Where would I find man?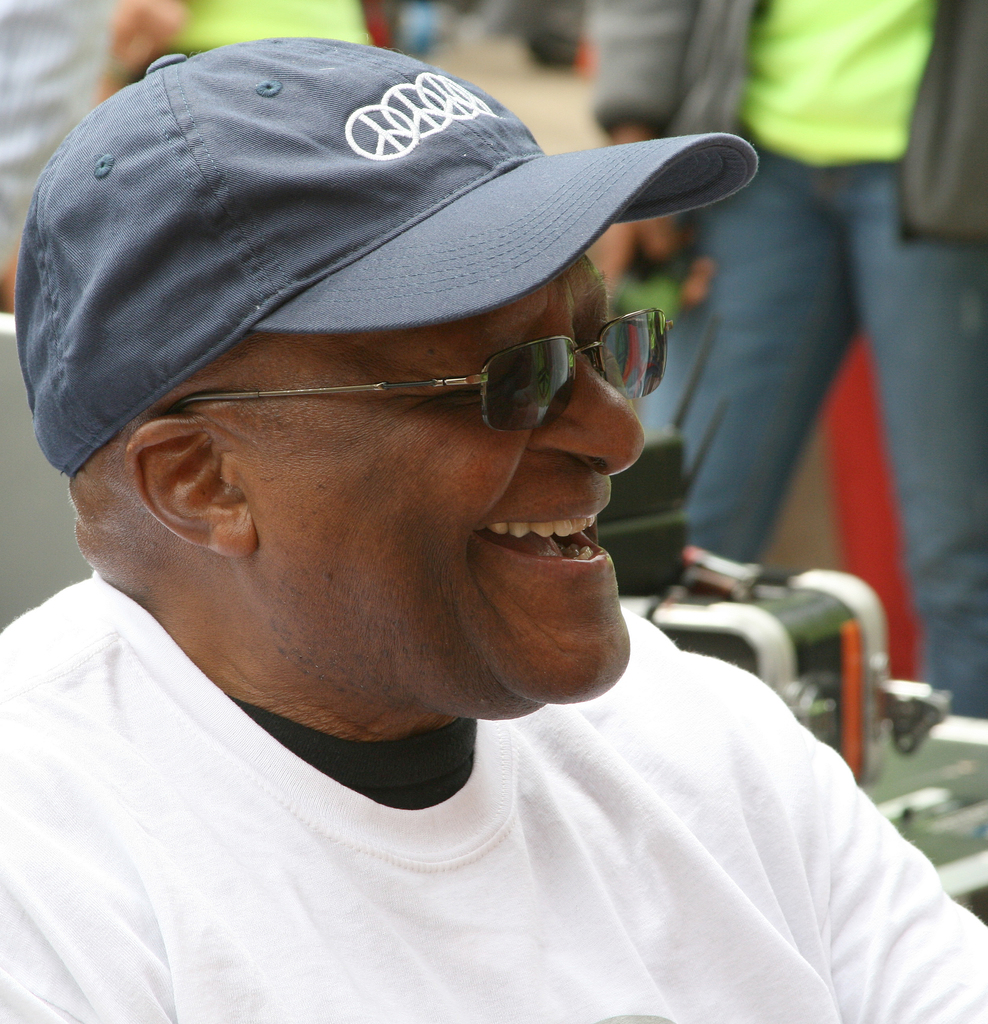
At <region>0, 33, 987, 1023</region>.
